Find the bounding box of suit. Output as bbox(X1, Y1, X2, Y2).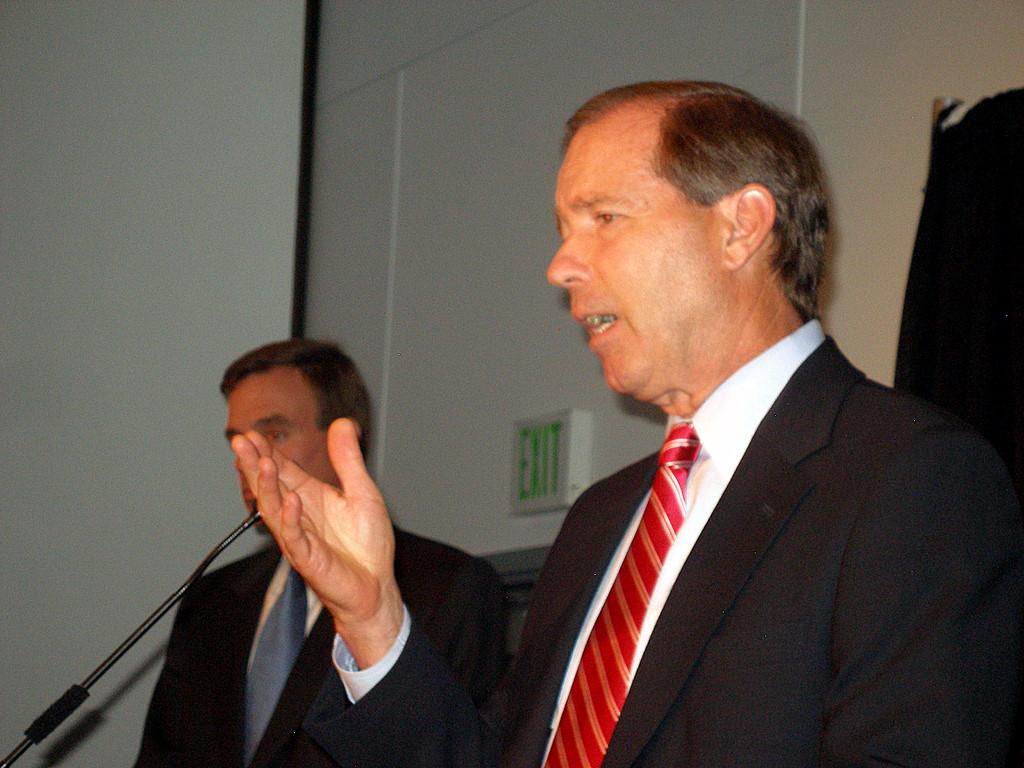
bbox(131, 525, 506, 767).
